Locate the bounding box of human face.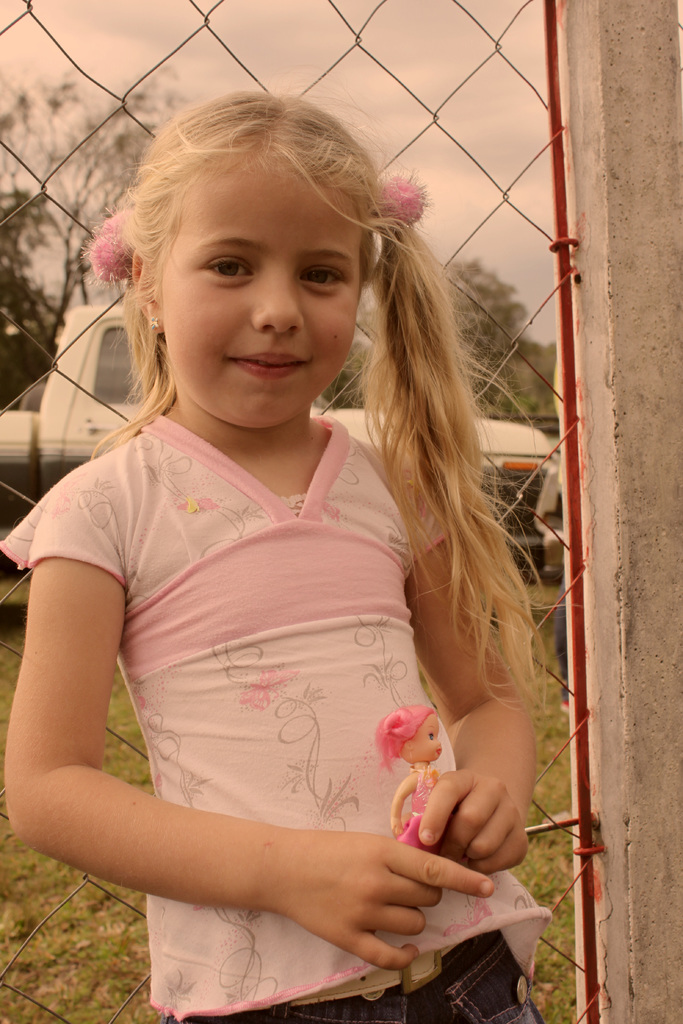
Bounding box: 160 152 368 430.
